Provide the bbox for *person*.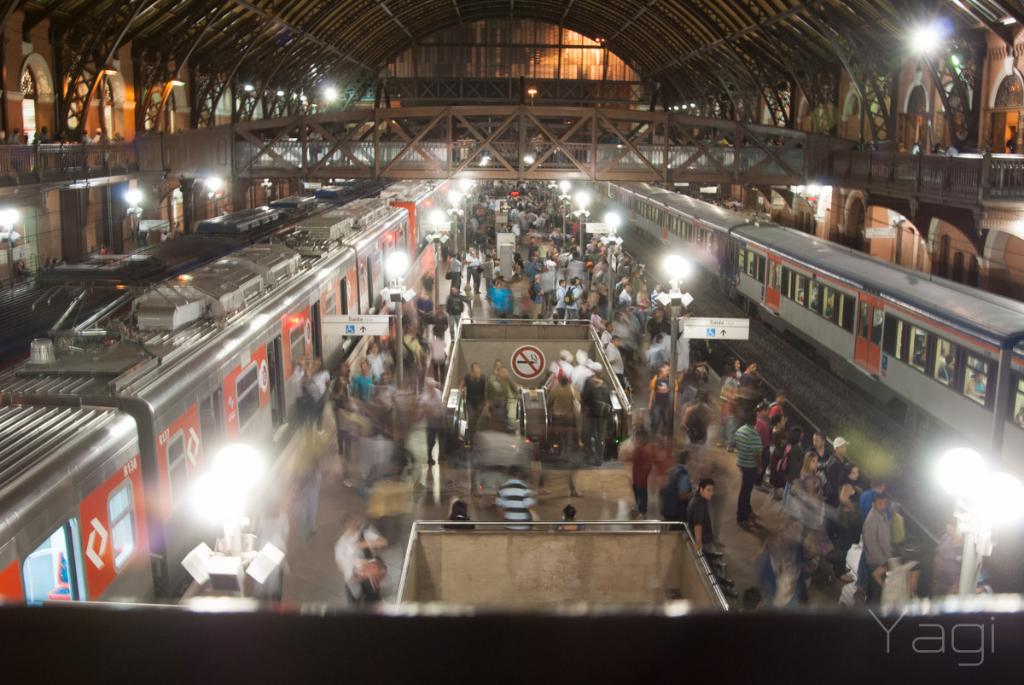
{"left": 861, "top": 494, "right": 896, "bottom": 601}.
